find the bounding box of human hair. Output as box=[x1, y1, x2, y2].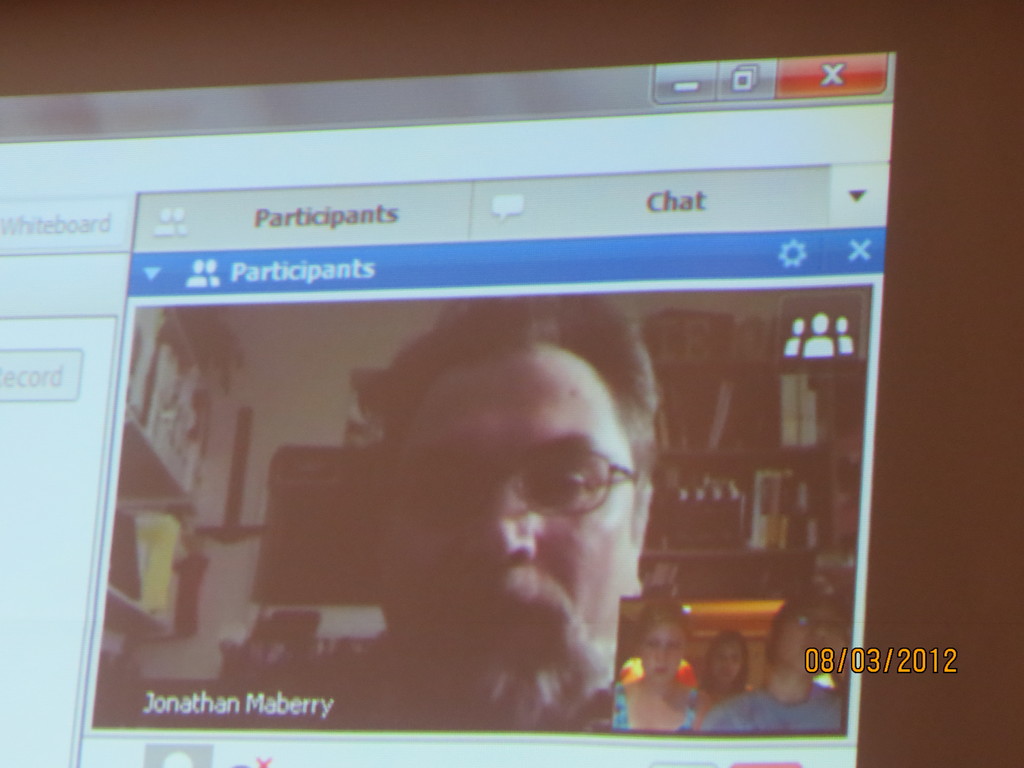
box=[643, 601, 691, 637].
